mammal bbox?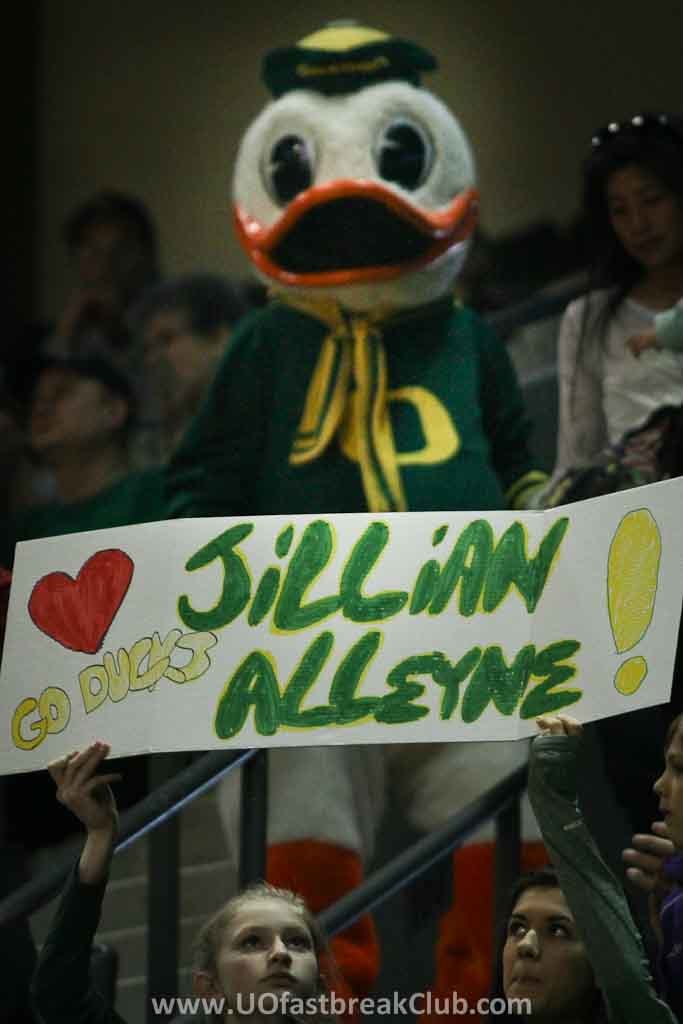
bbox(482, 711, 678, 1023)
